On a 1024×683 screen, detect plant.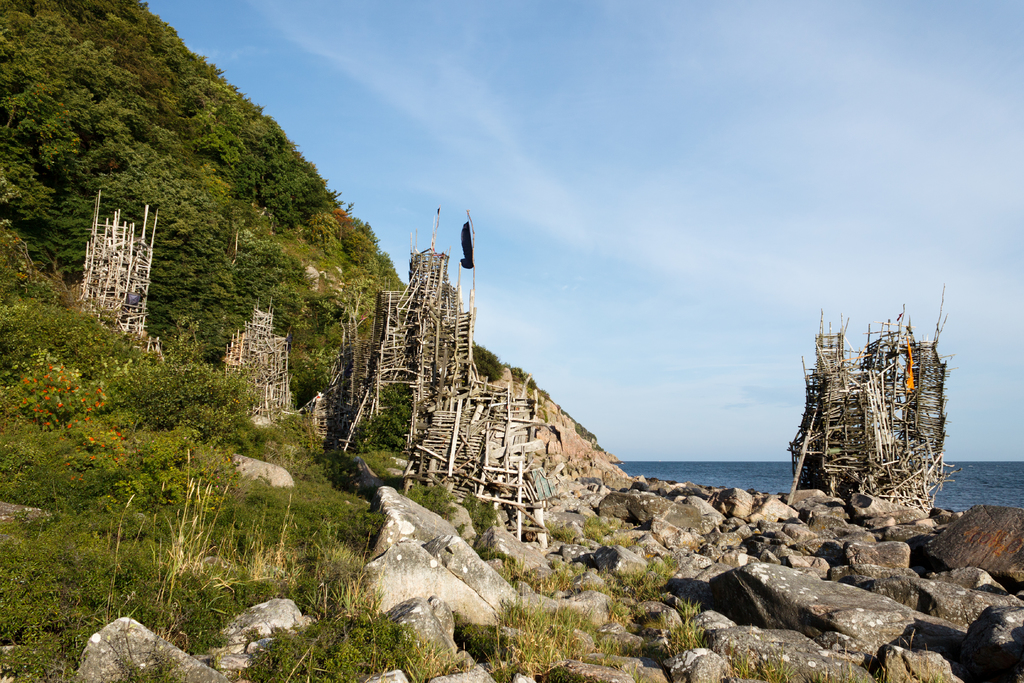
pyautogui.locateOnScreen(464, 495, 519, 565).
